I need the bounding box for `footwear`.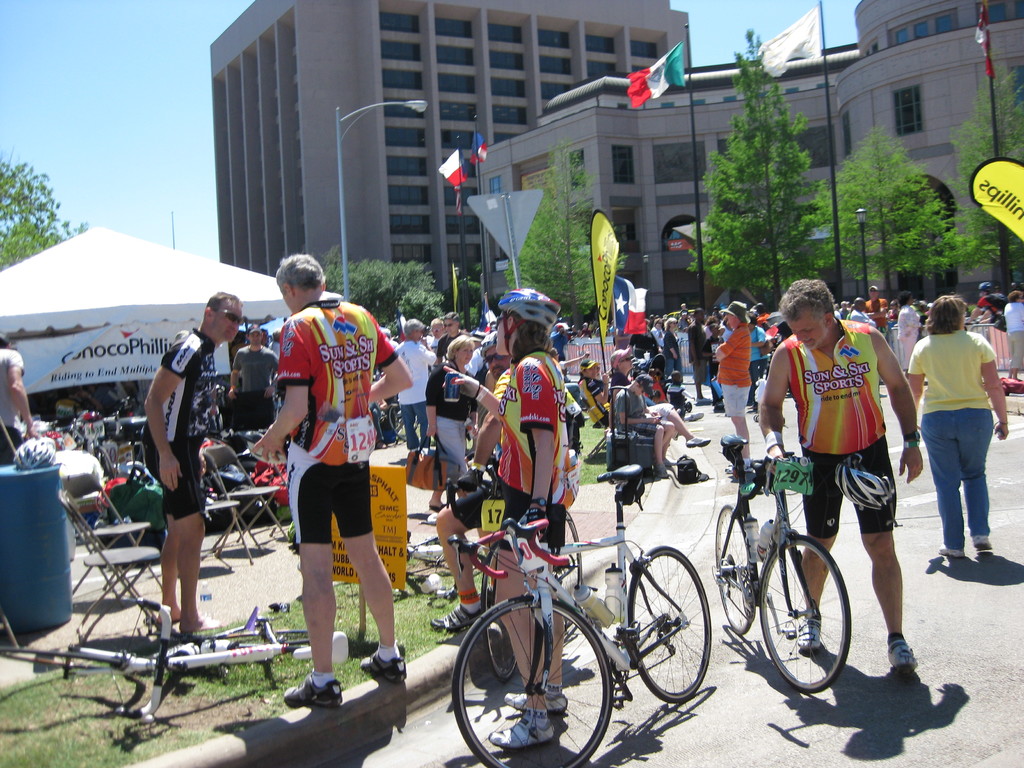
Here it is: x1=886, y1=636, x2=919, y2=678.
